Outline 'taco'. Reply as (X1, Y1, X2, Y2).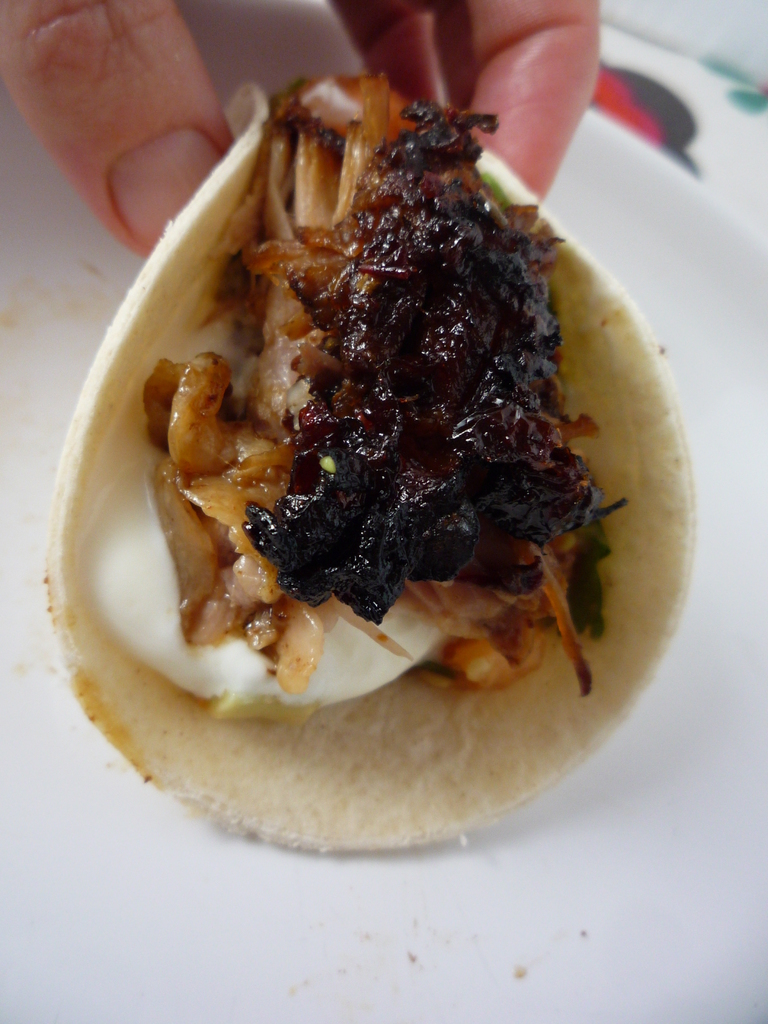
(37, 72, 697, 852).
